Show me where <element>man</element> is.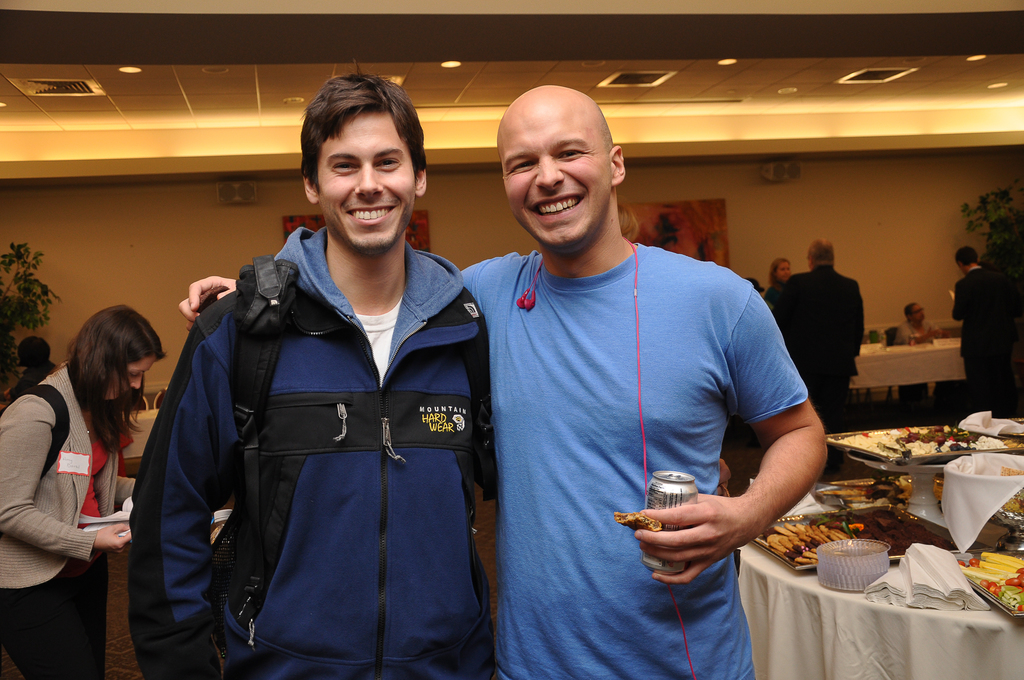
<element>man</element> is at x1=769 y1=227 x2=863 y2=437.
